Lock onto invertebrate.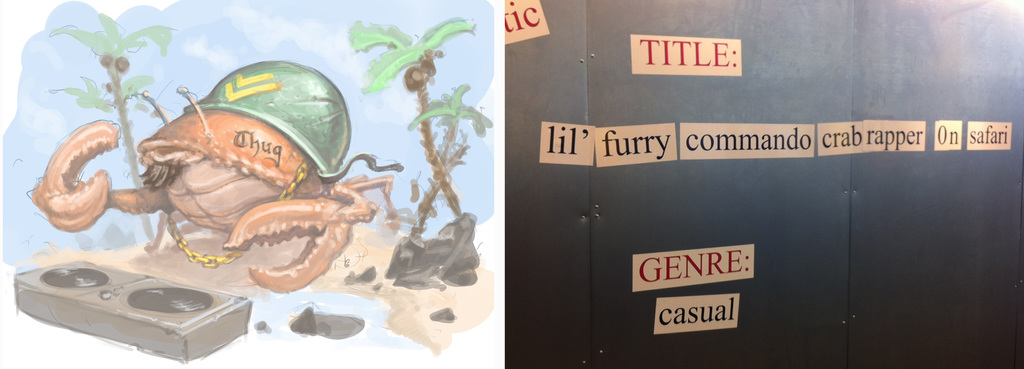
Locked: x1=24, y1=60, x2=417, y2=296.
